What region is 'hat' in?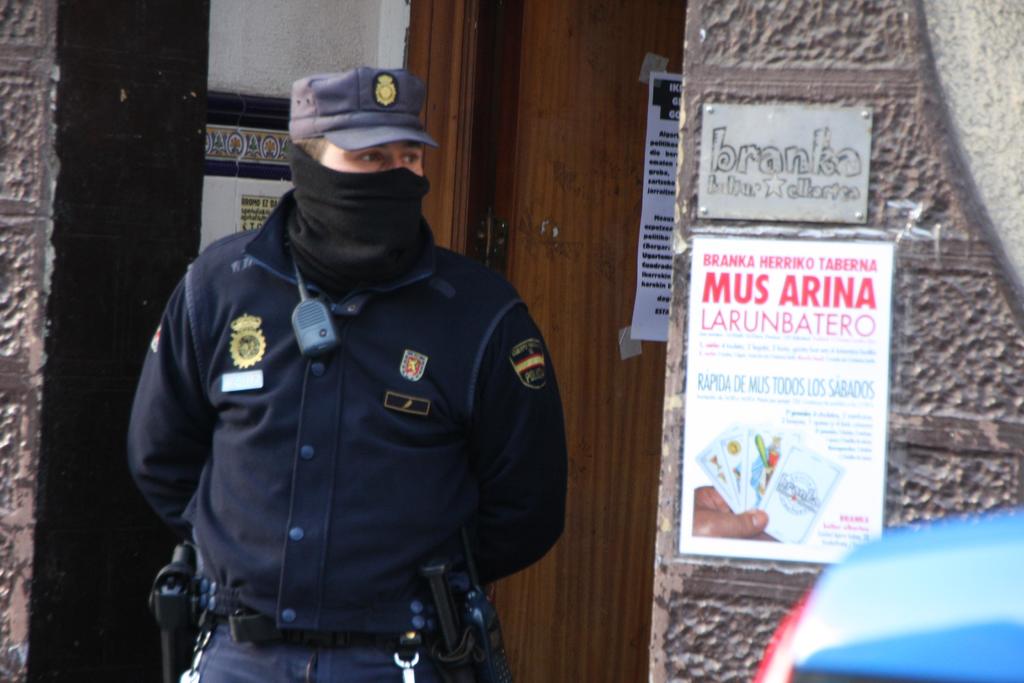
pyautogui.locateOnScreen(289, 64, 438, 154).
